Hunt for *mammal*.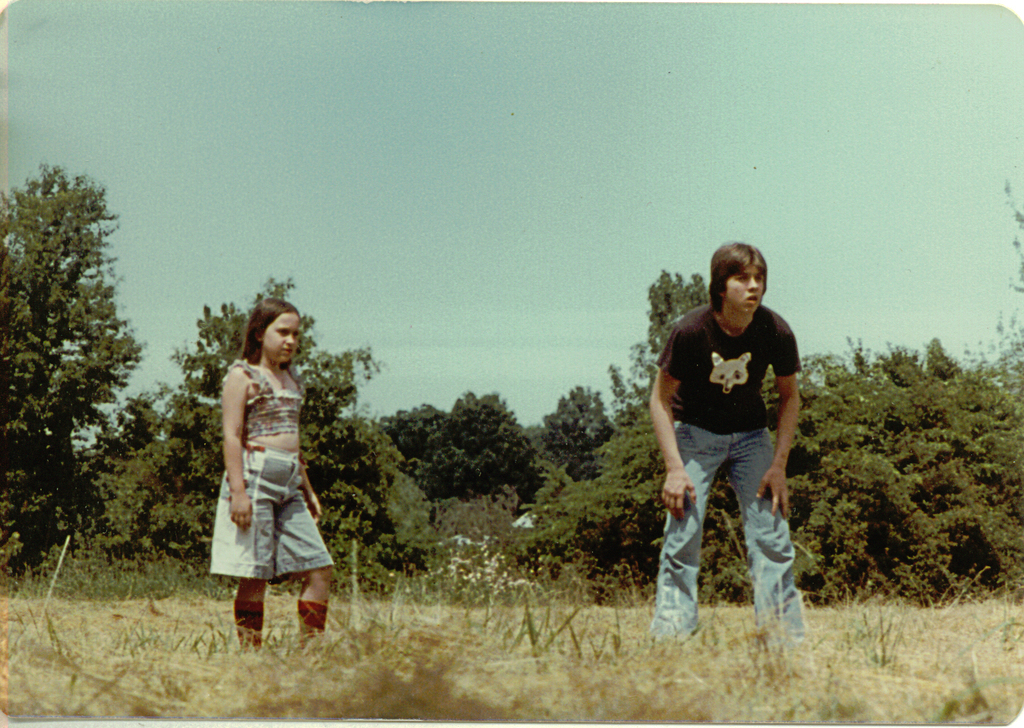
Hunted down at [210, 296, 337, 651].
